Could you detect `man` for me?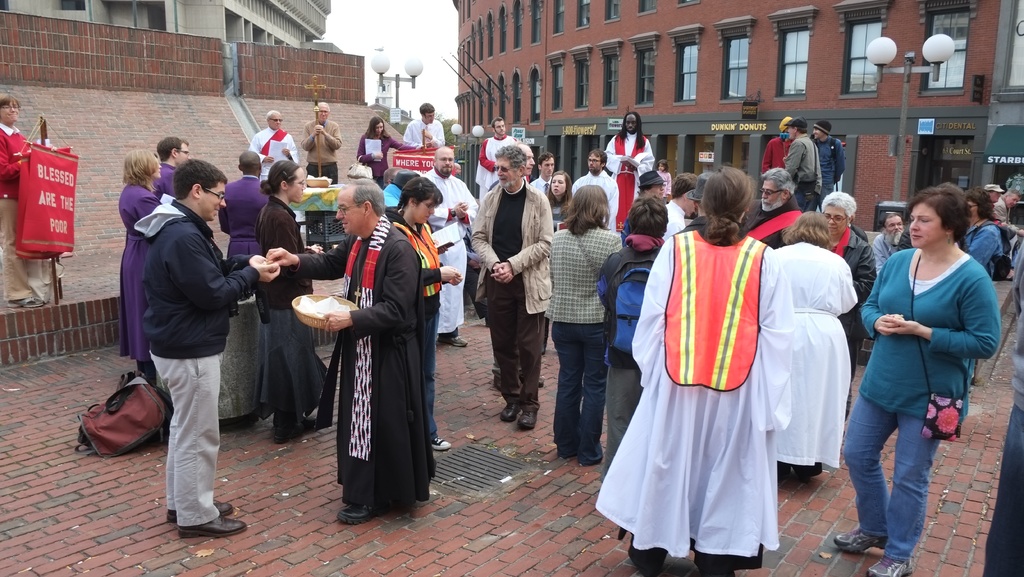
Detection result: <box>810,119,845,213</box>.
